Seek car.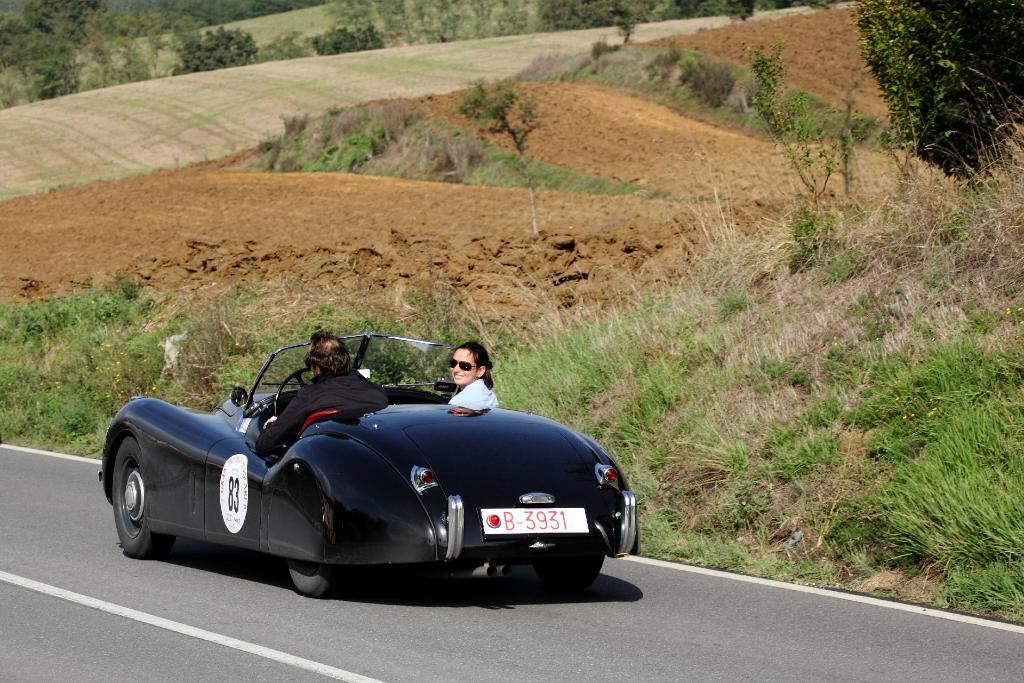
box=[98, 330, 636, 602].
